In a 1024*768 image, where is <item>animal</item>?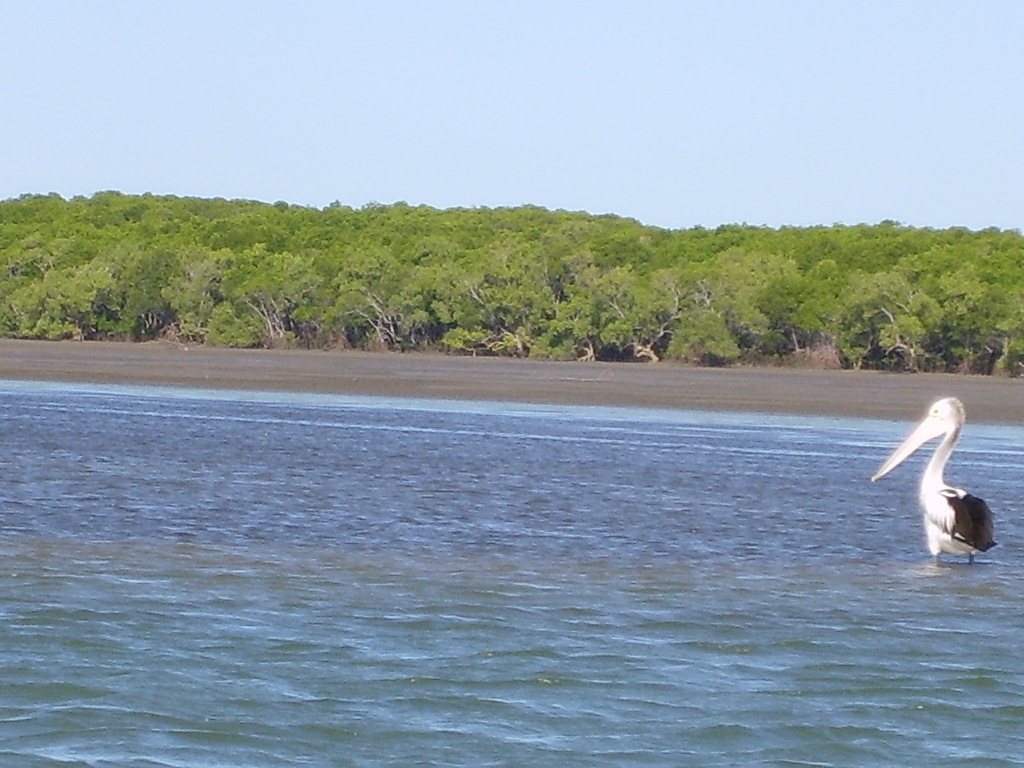
(860,393,1000,559).
